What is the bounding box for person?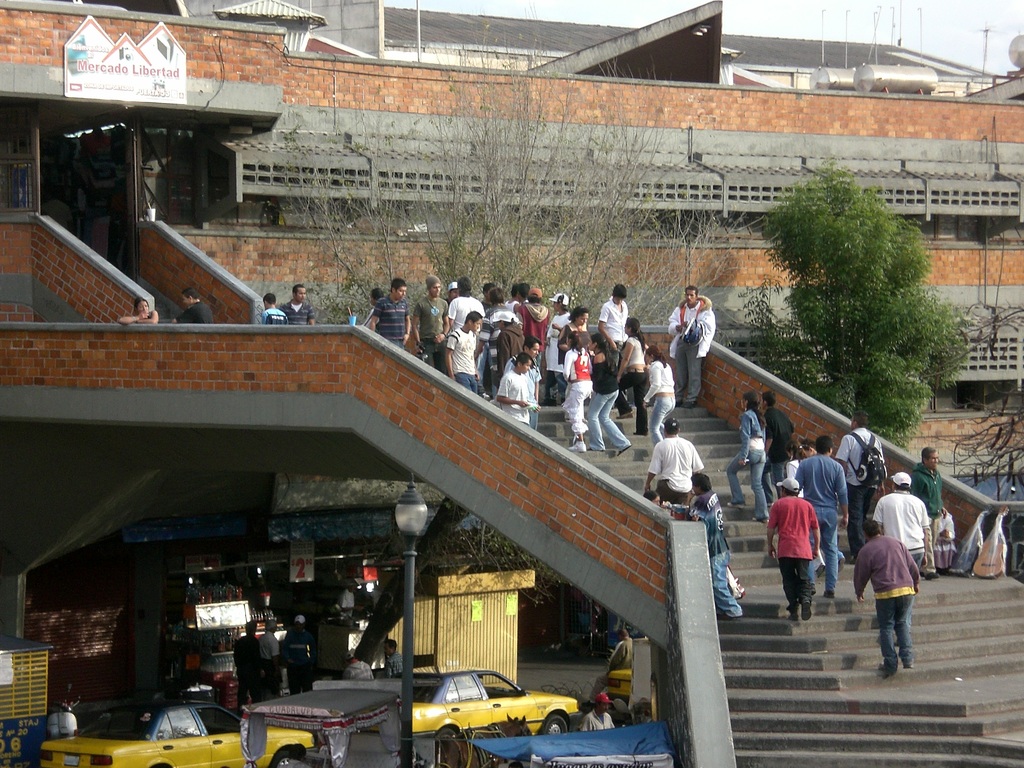
{"left": 601, "top": 627, "right": 636, "bottom": 672}.
